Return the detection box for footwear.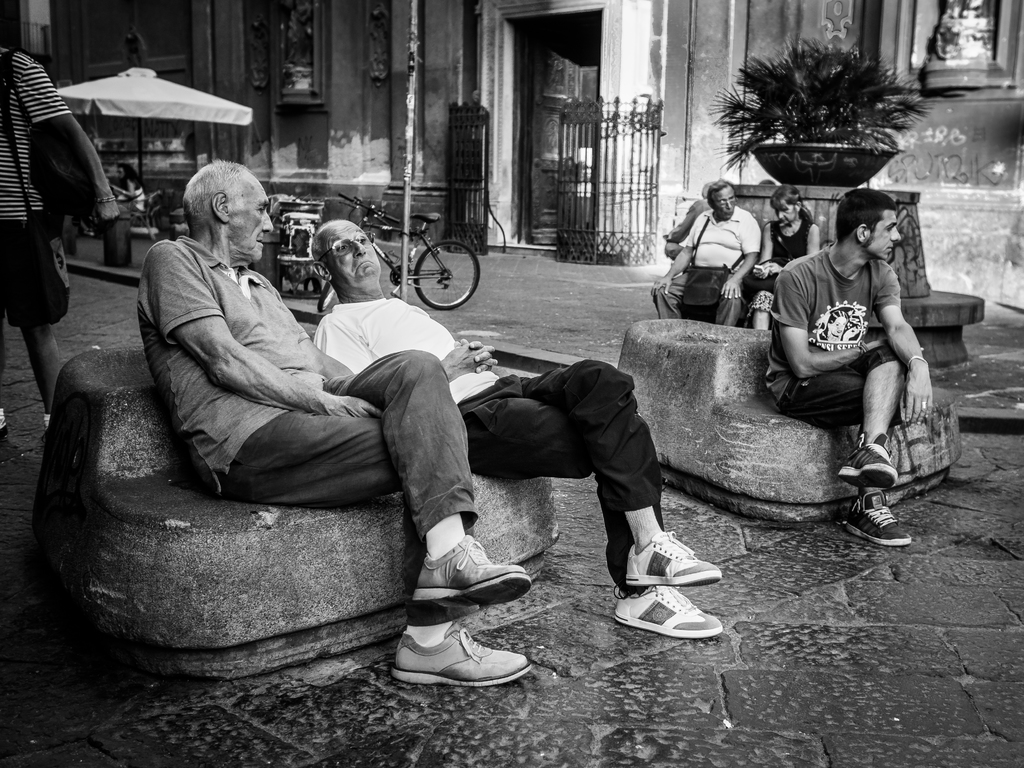
l=846, t=492, r=908, b=544.
